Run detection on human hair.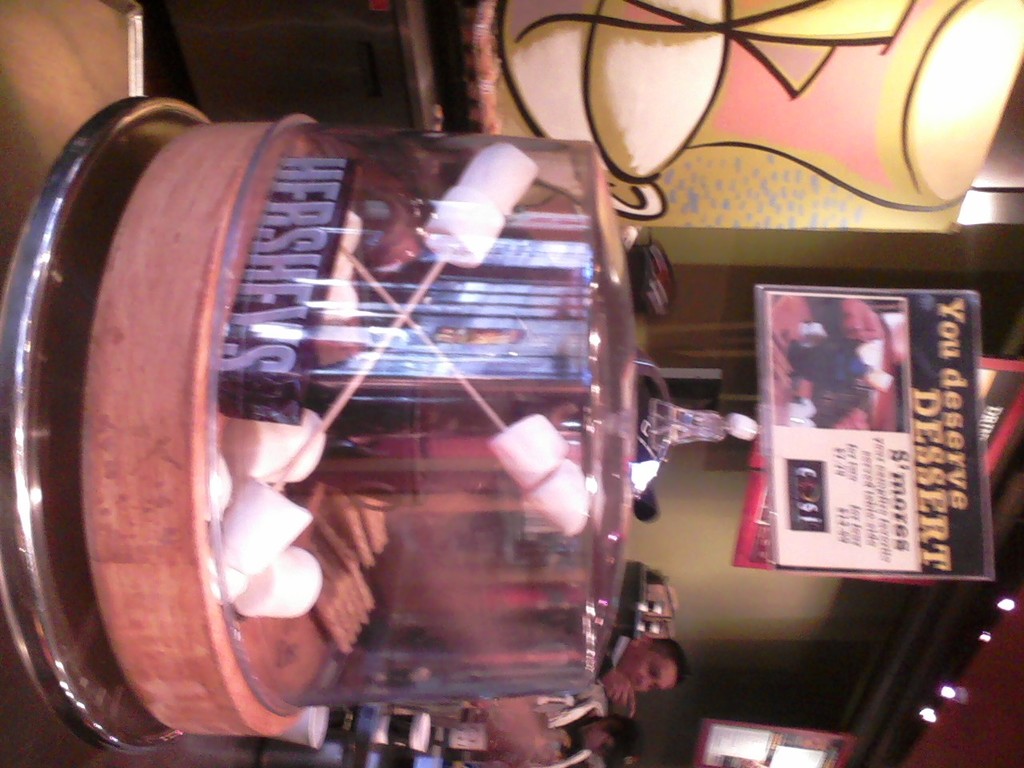
Result: locate(650, 638, 688, 686).
